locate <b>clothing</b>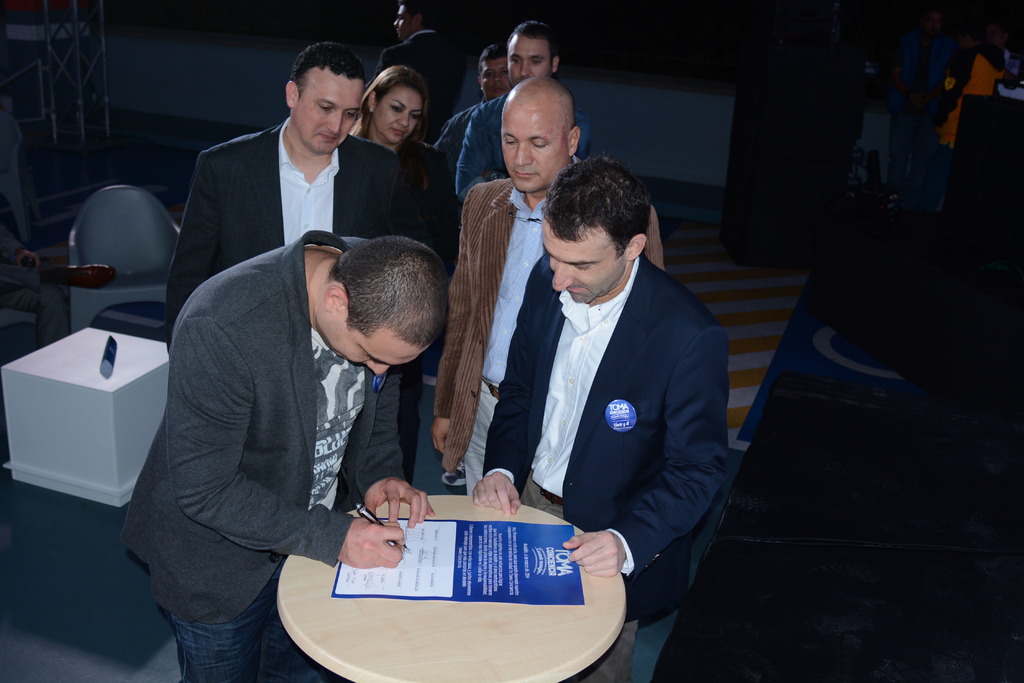
<box>121,229,398,682</box>
